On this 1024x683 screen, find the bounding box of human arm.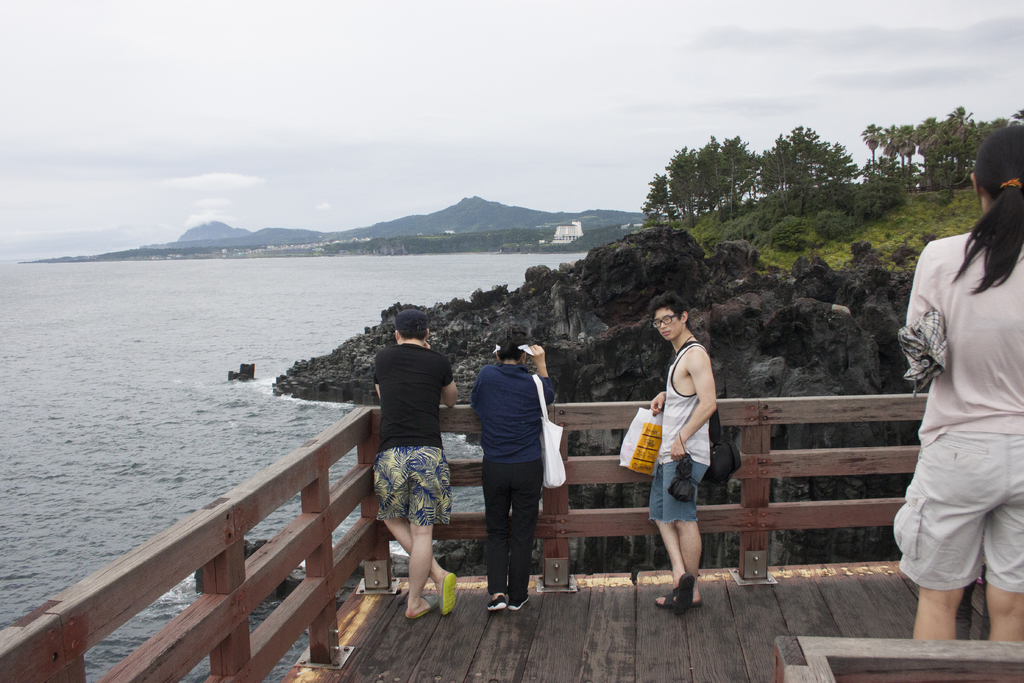
Bounding box: box(372, 352, 388, 407).
